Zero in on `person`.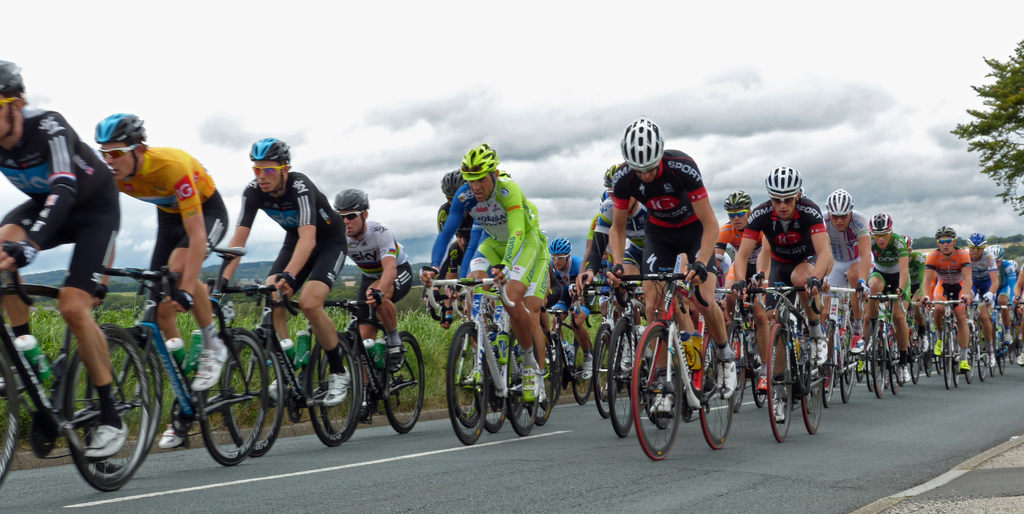
Zeroed in: {"left": 416, "top": 167, "right": 479, "bottom": 331}.
